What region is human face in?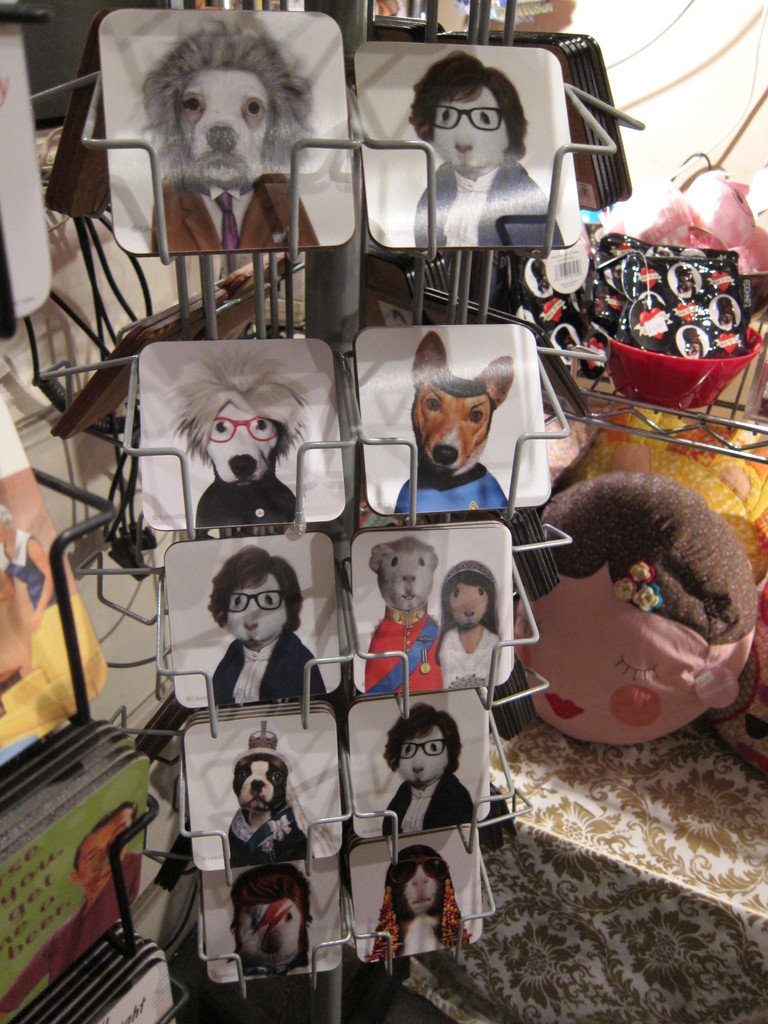
detection(436, 88, 513, 186).
